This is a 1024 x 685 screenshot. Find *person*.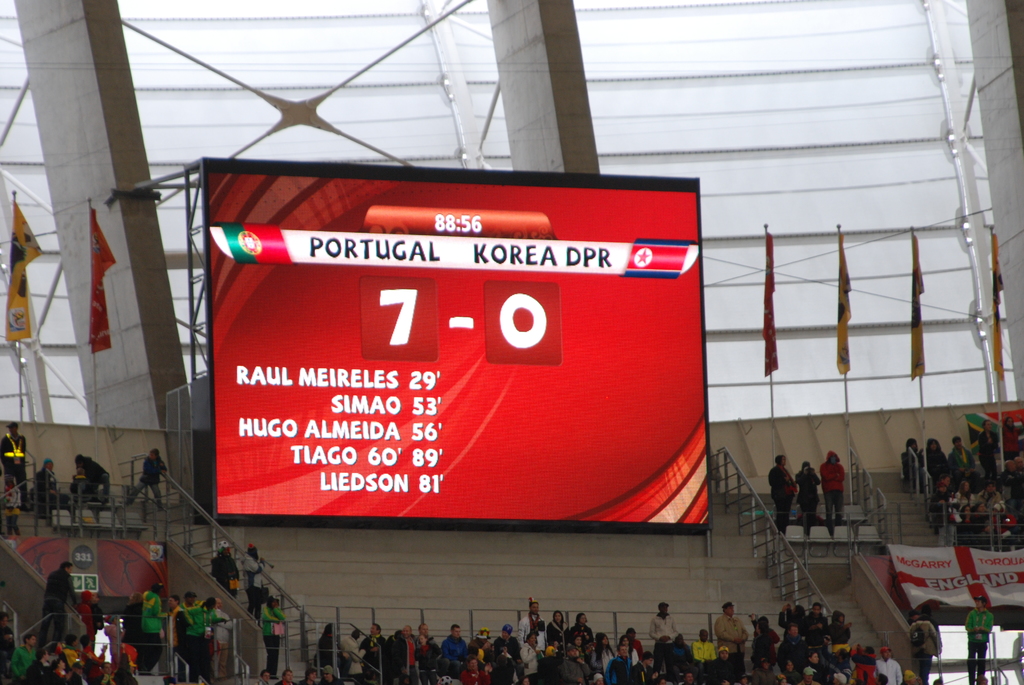
Bounding box: bbox(821, 446, 845, 534).
